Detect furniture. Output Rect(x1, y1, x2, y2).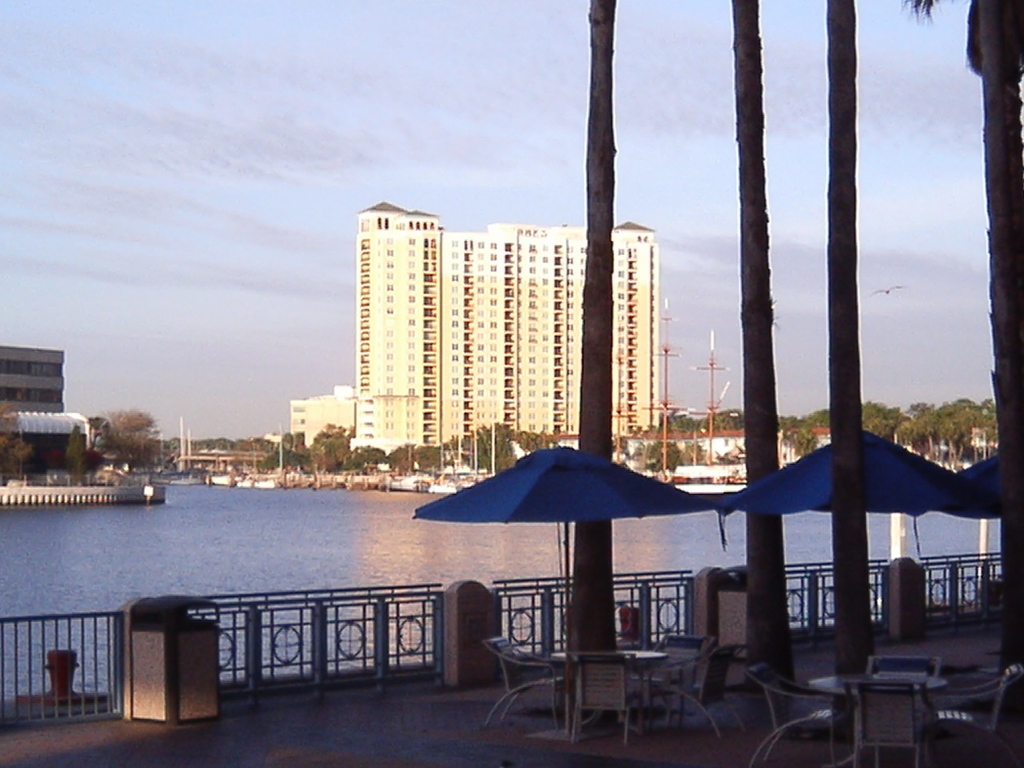
Rect(482, 634, 566, 730).
